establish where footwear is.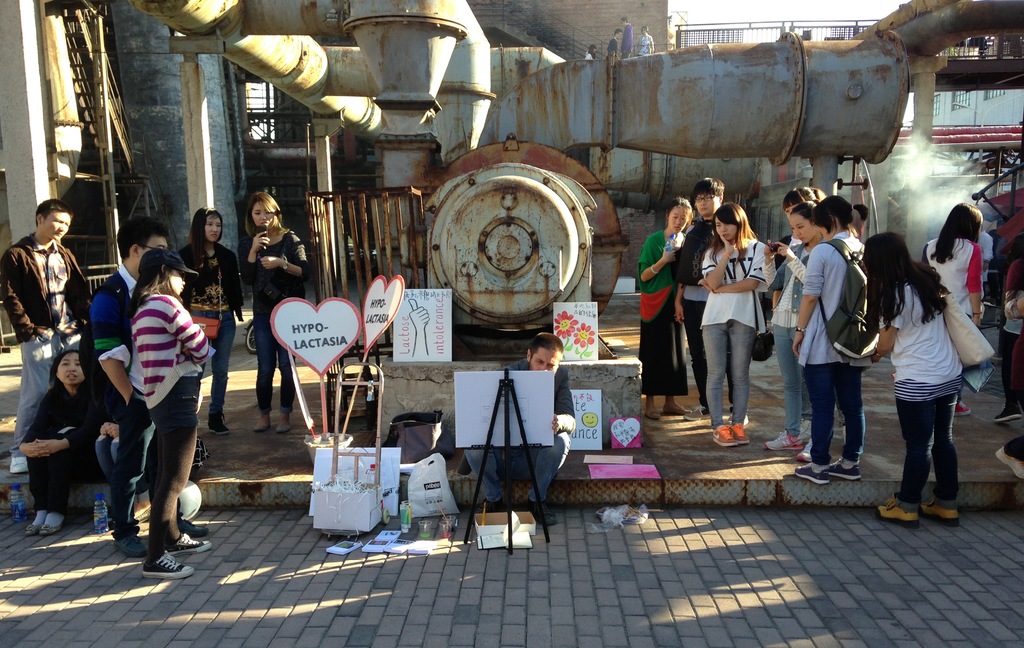
Established at box=[772, 432, 804, 452].
